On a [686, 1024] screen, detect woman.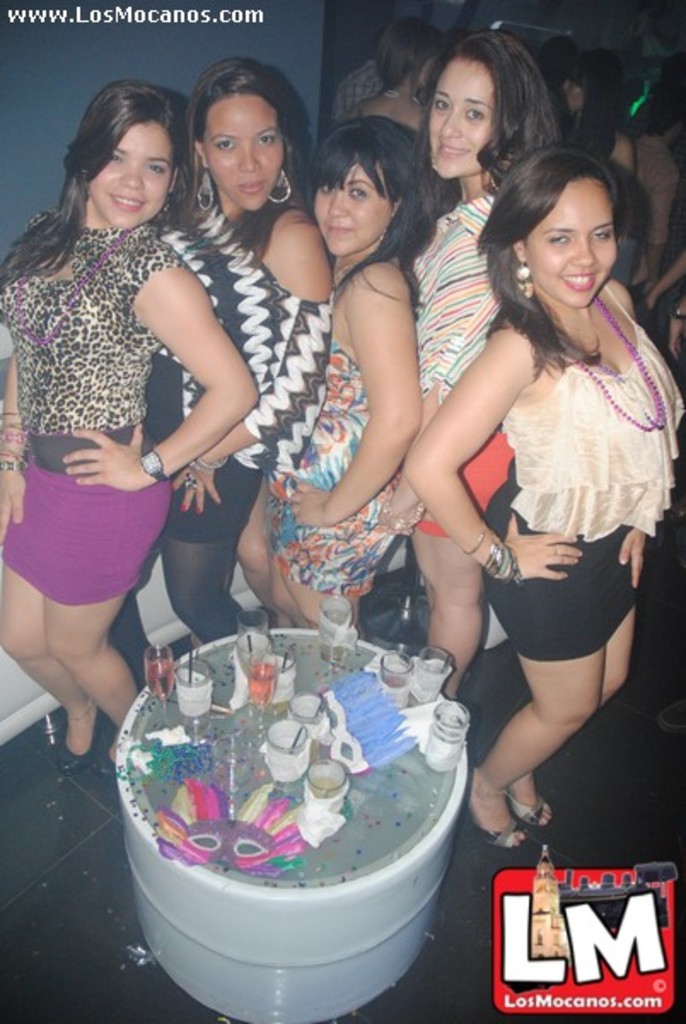
box=[345, 17, 444, 137].
